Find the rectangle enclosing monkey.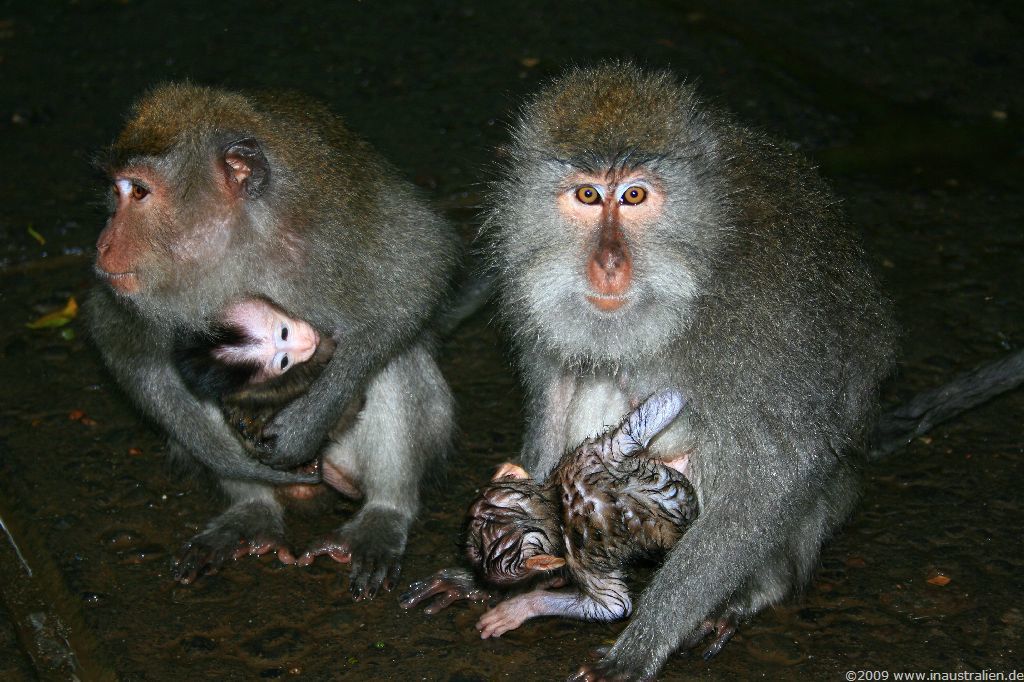
{"left": 393, "top": 383, "right": 727, "bottom": 620}.
